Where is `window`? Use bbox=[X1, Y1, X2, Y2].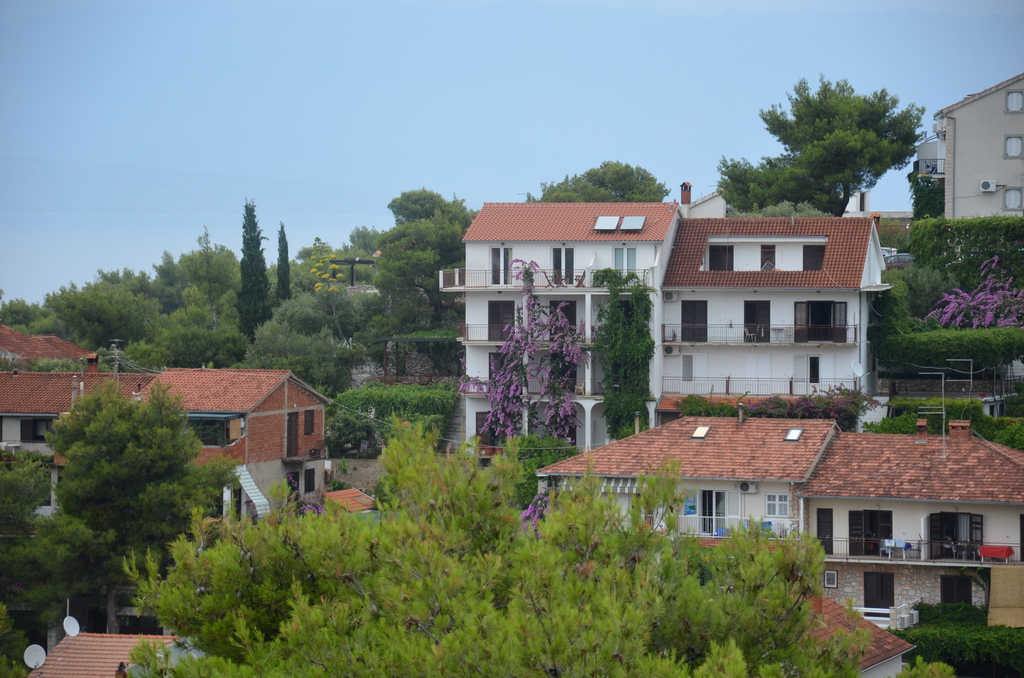
bbox=[767, 493, 789, 515].
